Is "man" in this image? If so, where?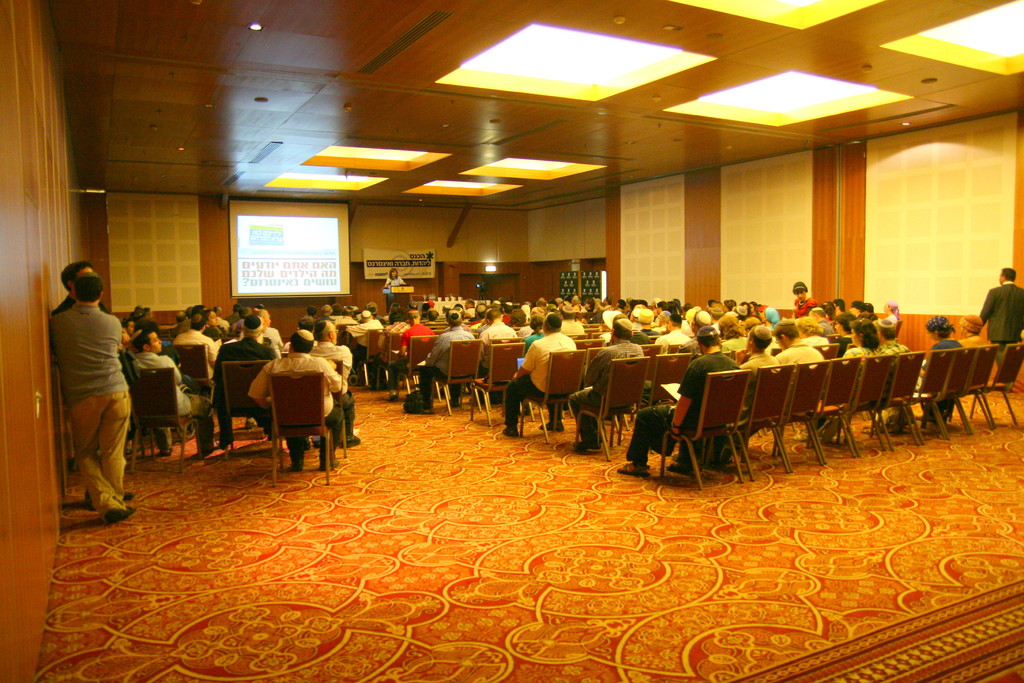
Yes, at bbox=(54, 259, 127, 502).
